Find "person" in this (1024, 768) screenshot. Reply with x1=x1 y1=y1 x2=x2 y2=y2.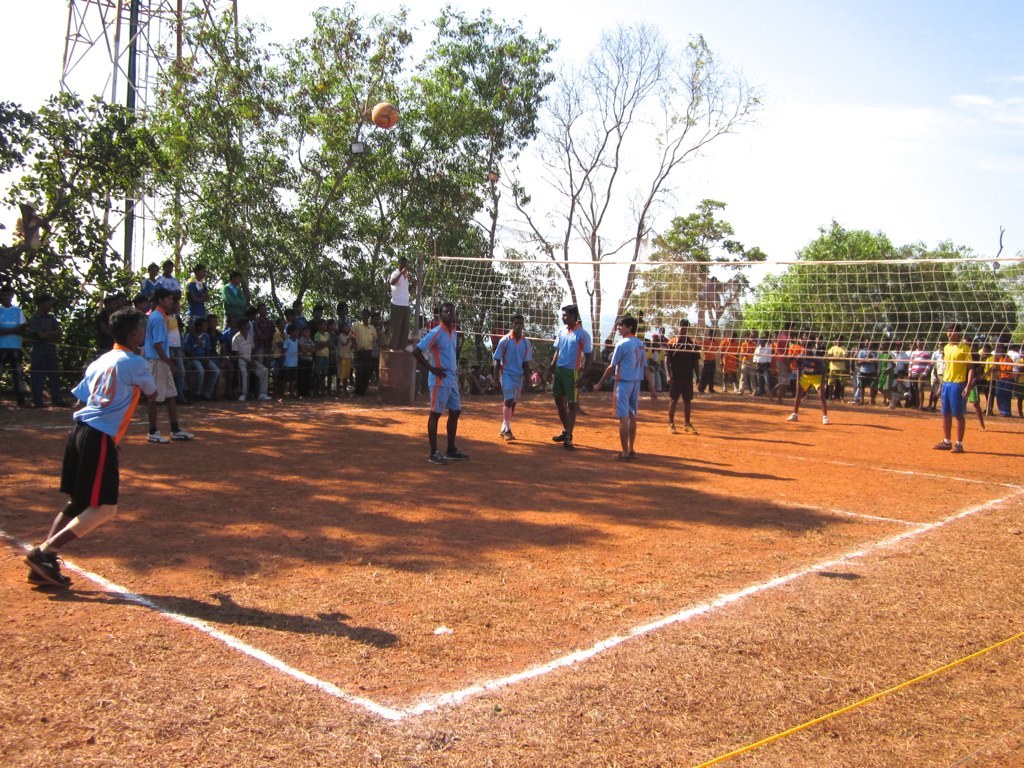
x1=189 y1=323 x2=228 y2=399.
